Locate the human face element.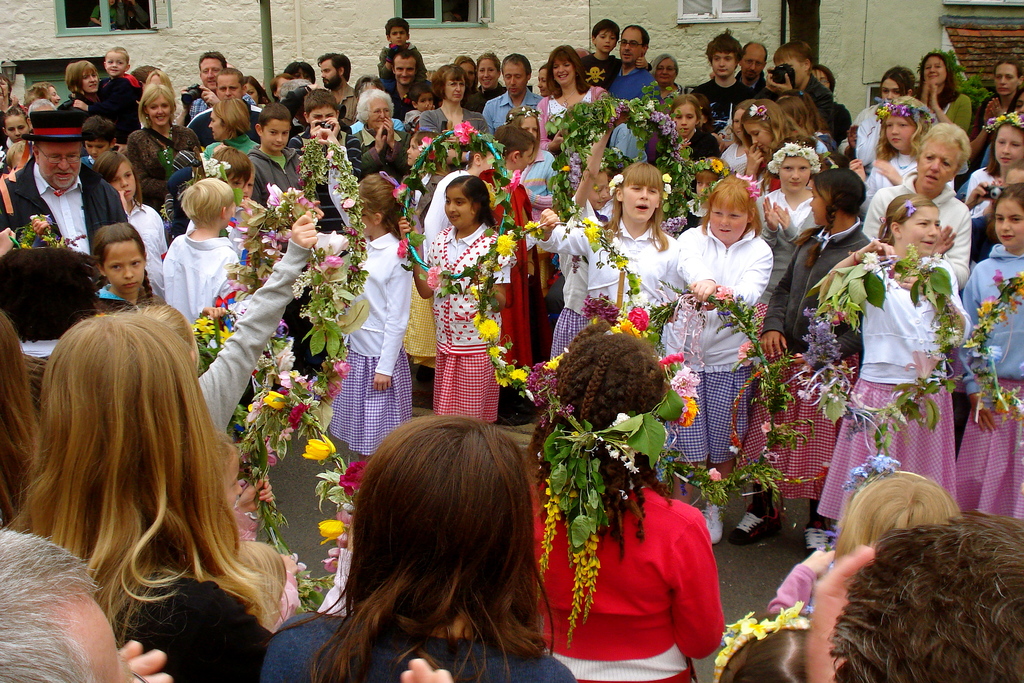
Element bbox: left=712, top=48, right=736, bottom=78.
